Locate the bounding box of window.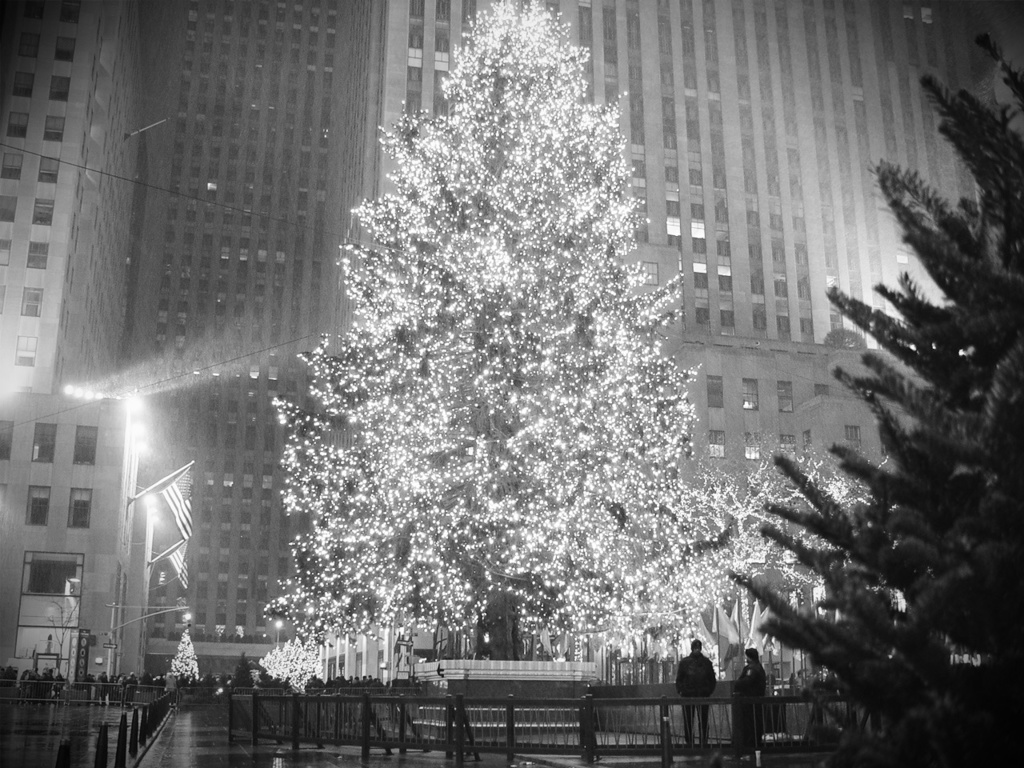
Bounding box: [x1=1, y1=415, x2=14, y2=463].
